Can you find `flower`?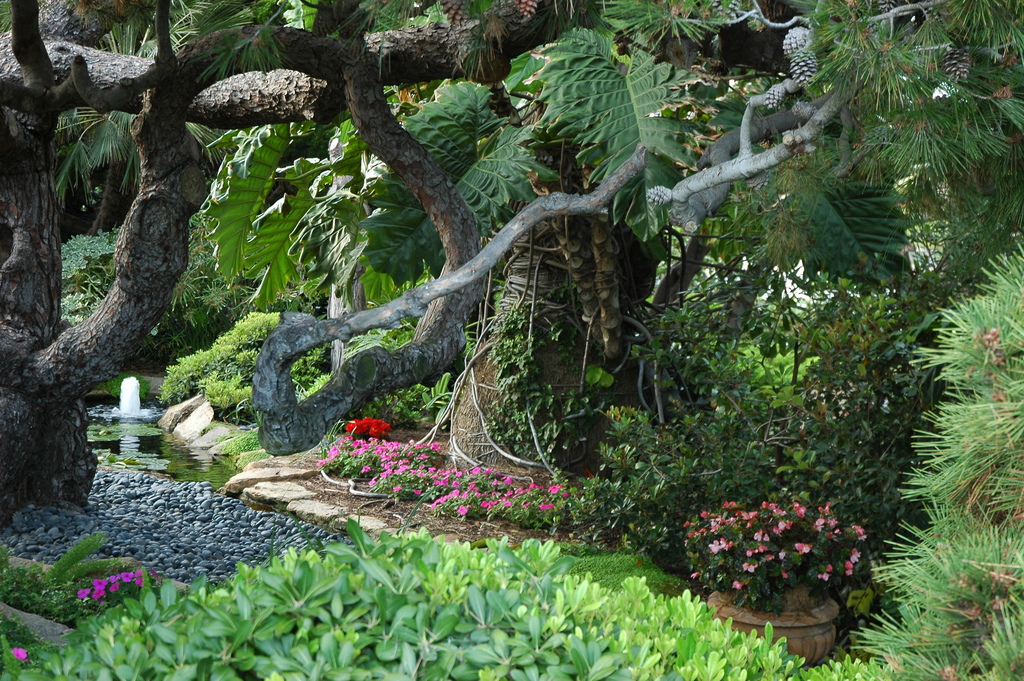
Yes, bounding box: detection(6, 648, 30, 664).
